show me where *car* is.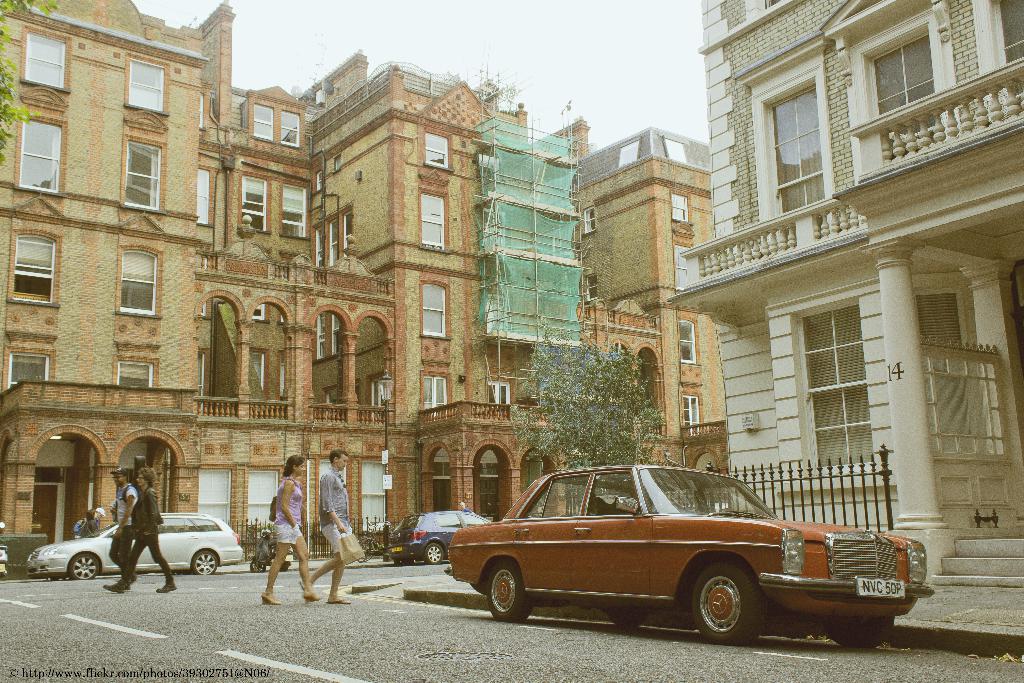
*car* is at x1=29, y1=509, x2=248, y2=577.
